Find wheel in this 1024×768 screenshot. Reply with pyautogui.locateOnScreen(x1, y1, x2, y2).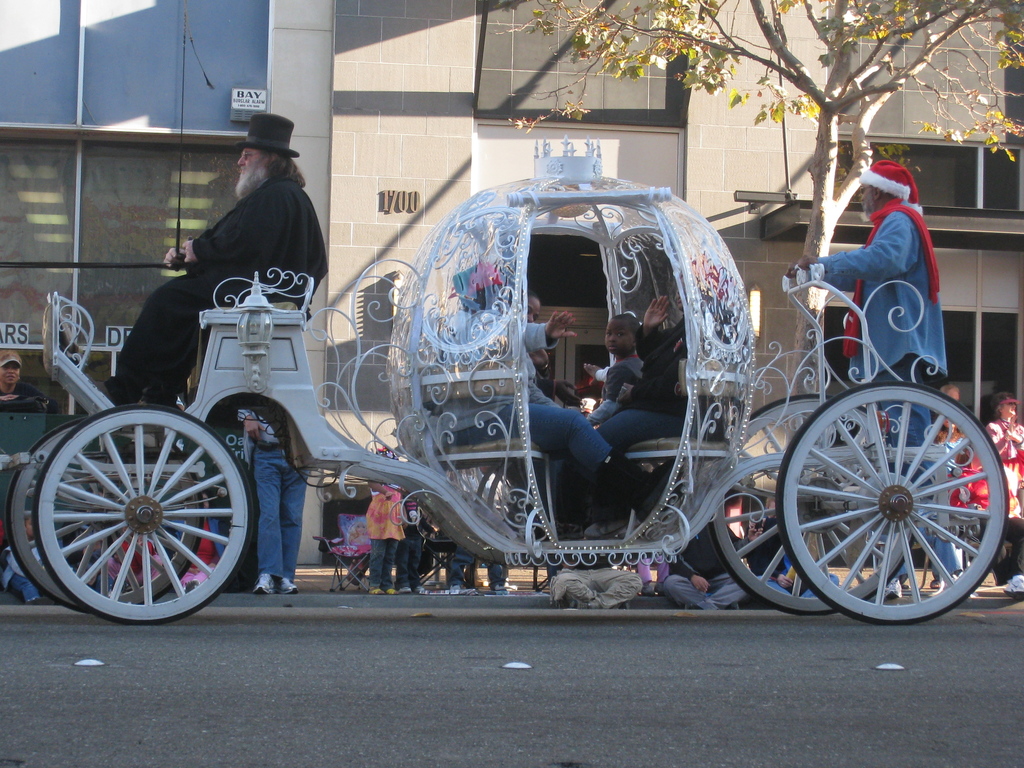
pyautogui.locateOnScreen(4, 415, 202, 612).
